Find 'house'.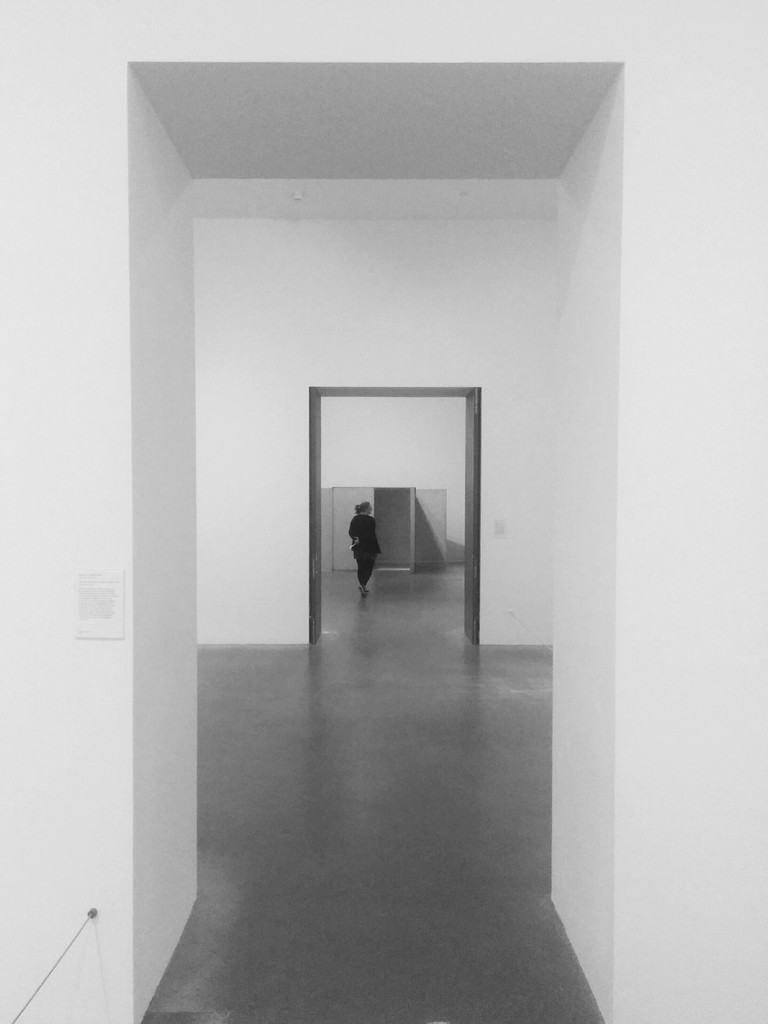
crop(0, 0, 767, 1023).
